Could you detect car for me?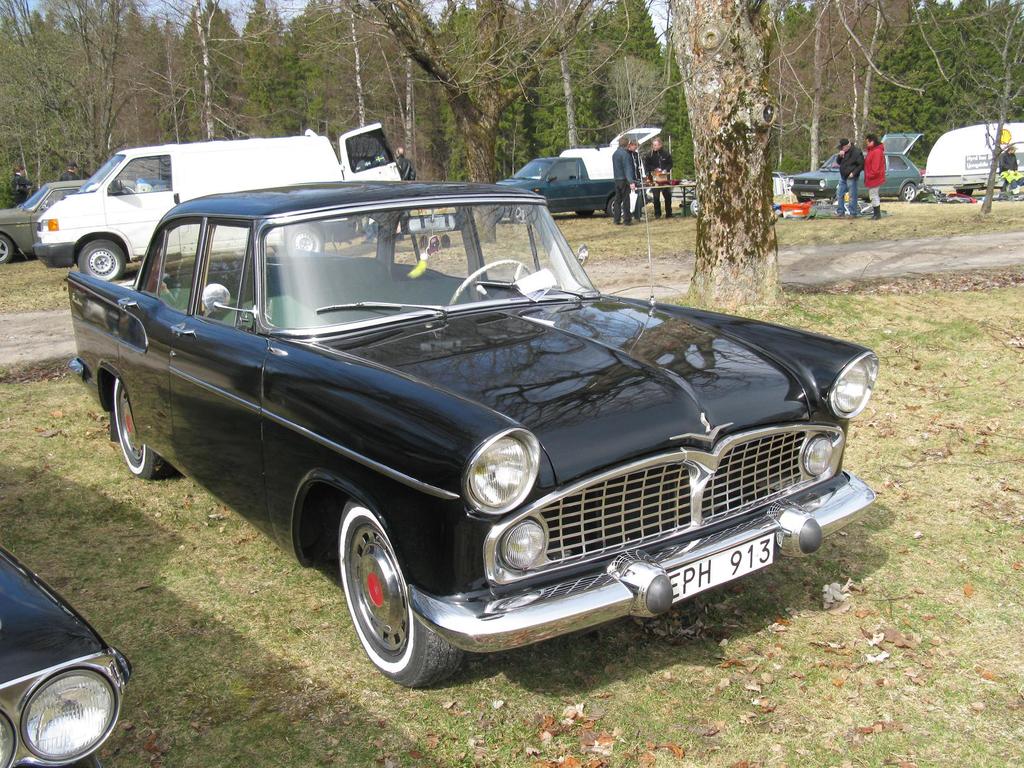
Detection result: l=0, t=537, r=133, b=765.
